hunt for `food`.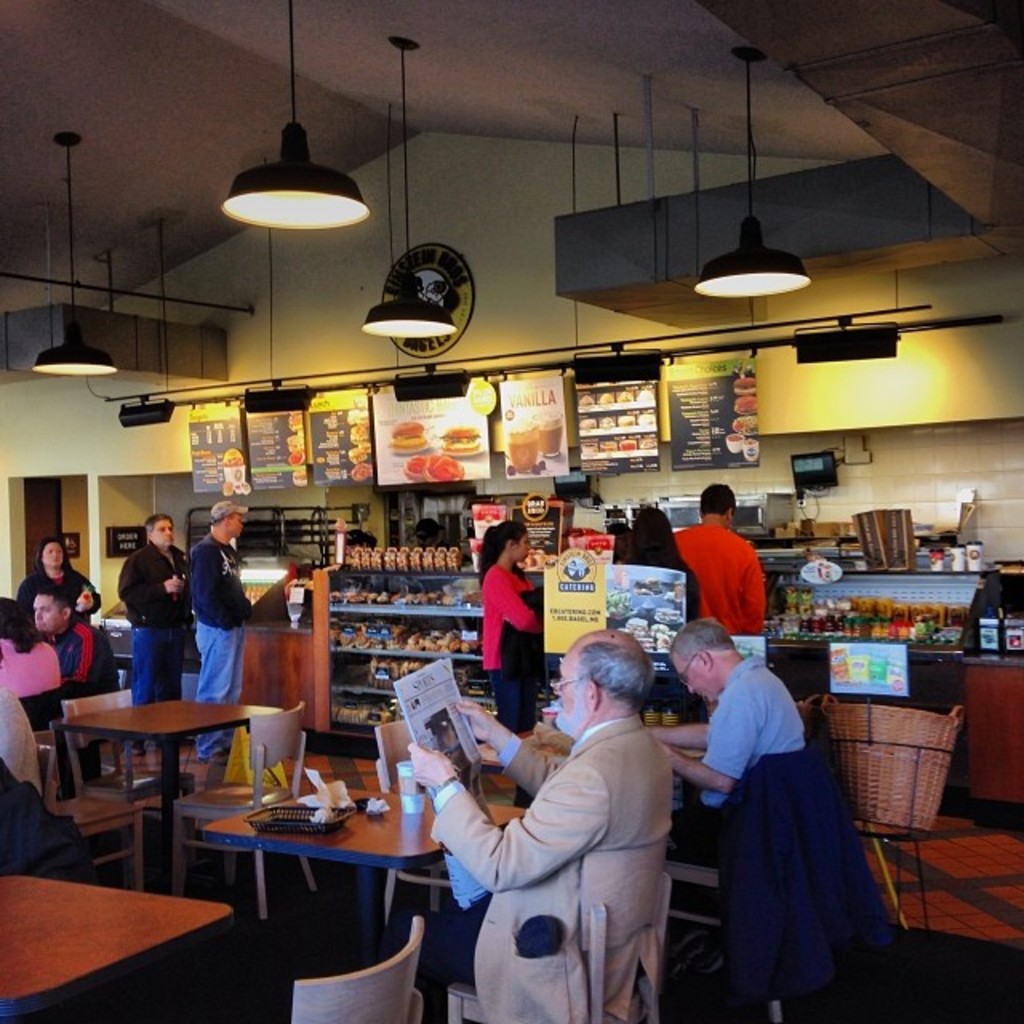
Hunted down at <box>285,410,306,464</box>.
